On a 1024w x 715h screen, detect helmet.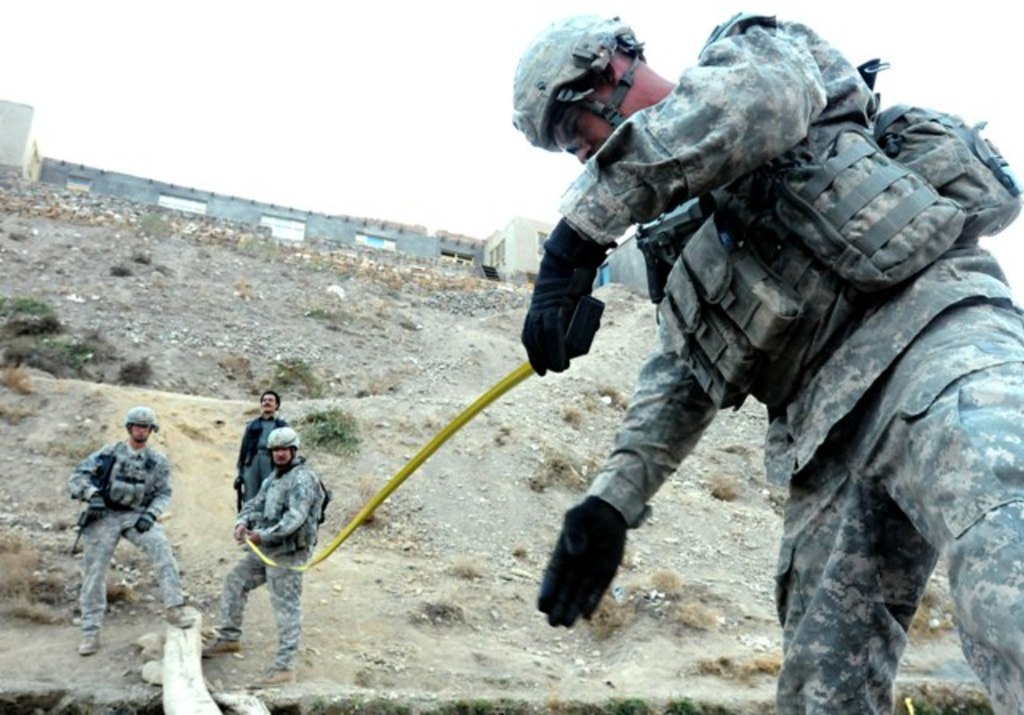
[122, 408, 157, 448].
